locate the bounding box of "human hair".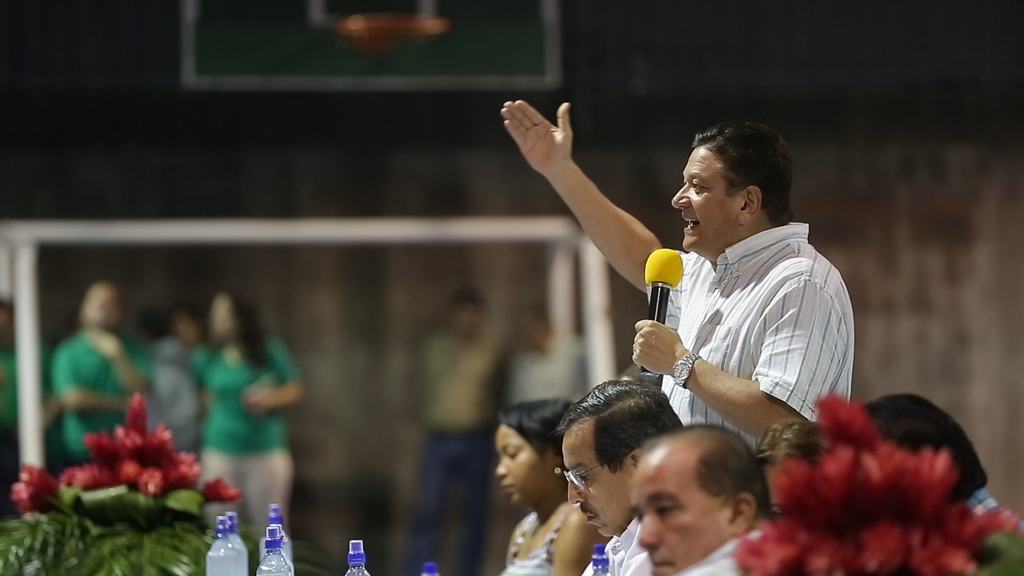
Bounding box: select_region(199, 287, 269, 371).
